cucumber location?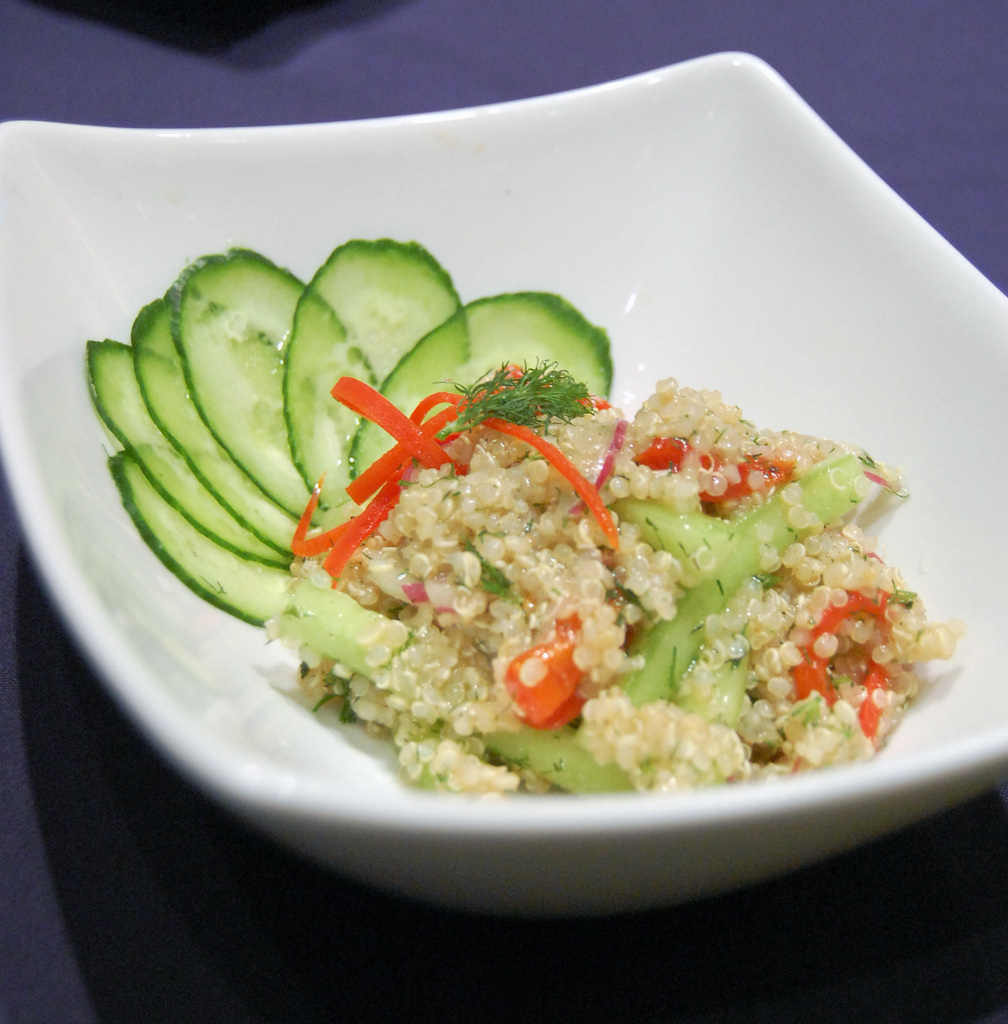
(left=623, top=455, right=863, bottom=703)
